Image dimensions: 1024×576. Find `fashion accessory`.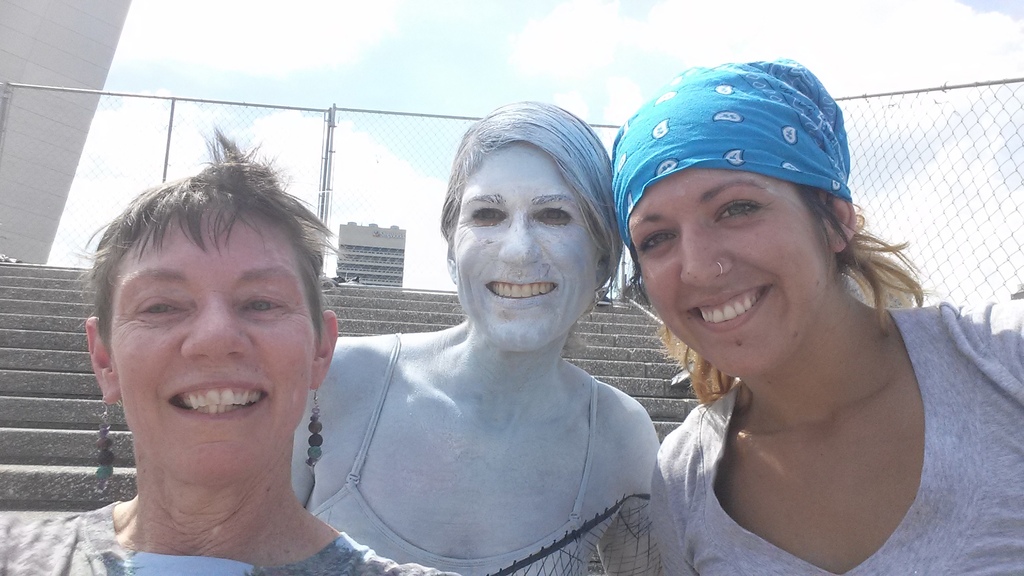
[91, 394, 116, 498].
